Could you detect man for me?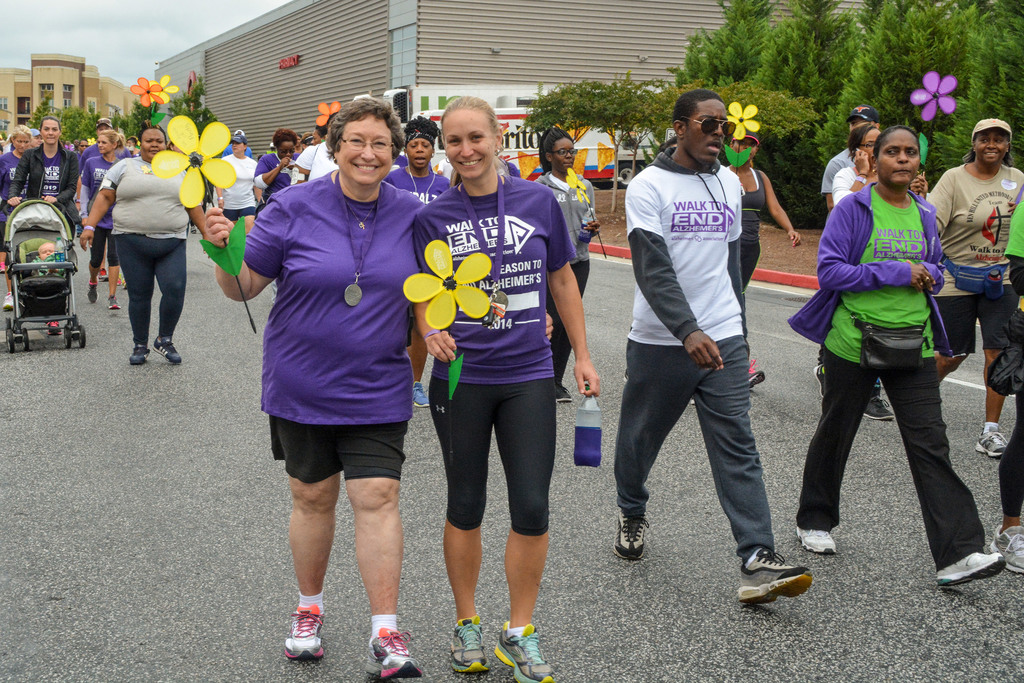
Detection result: crop(819, 103, 876, 212).
